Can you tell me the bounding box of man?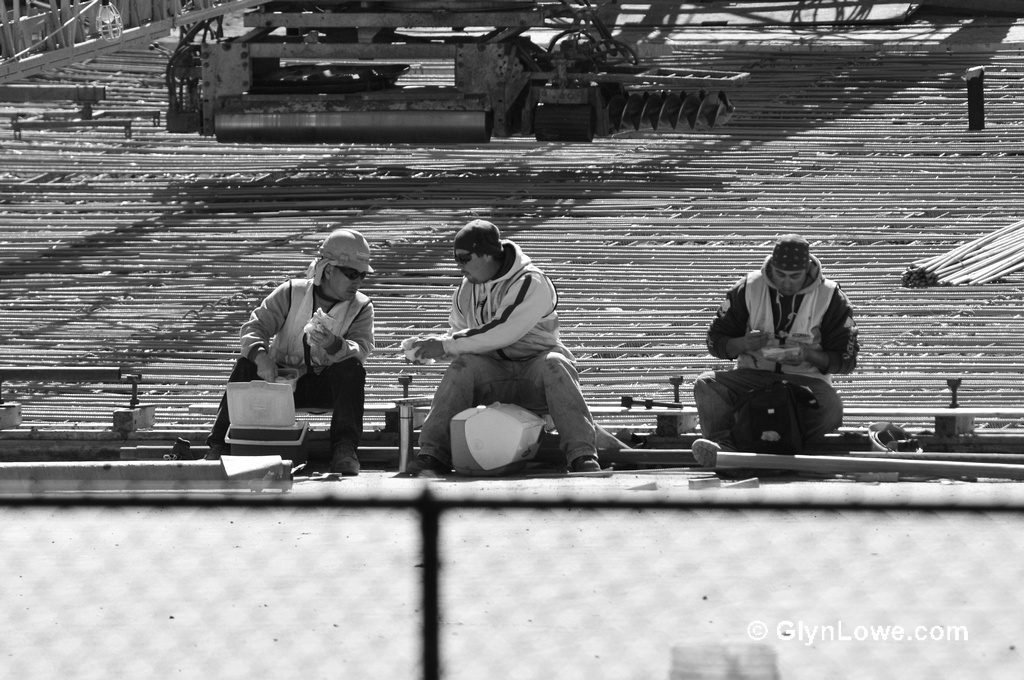
rect(206, 225, 376, 476).
